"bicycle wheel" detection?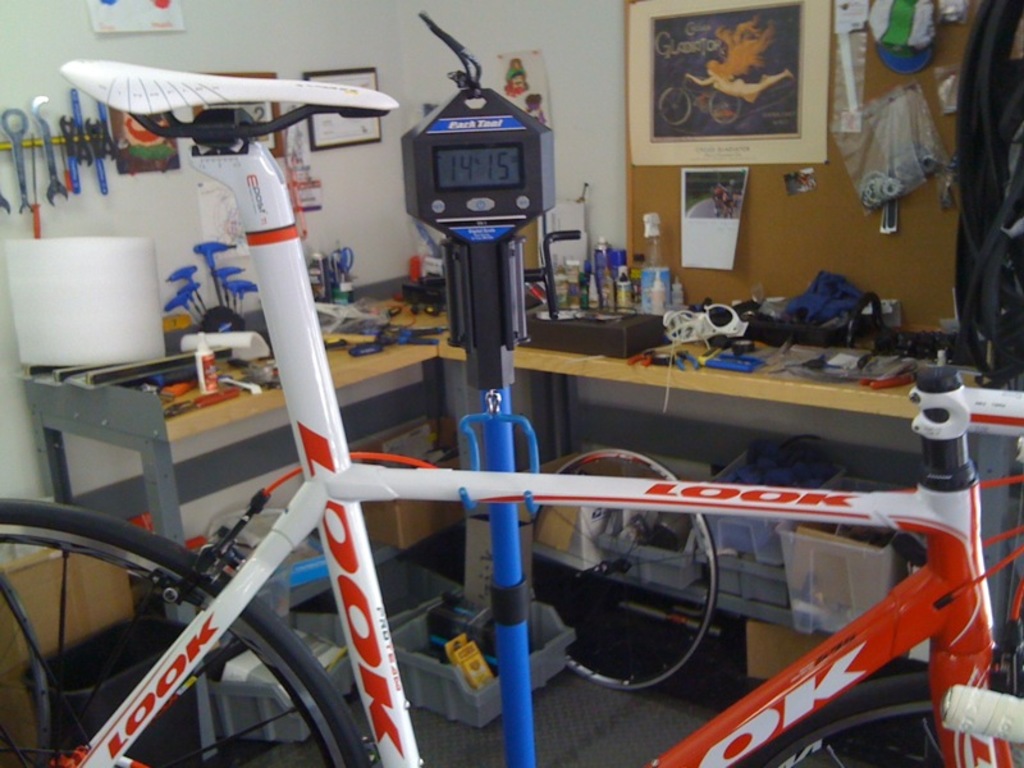
BBox(526, 443, 723, 689)
